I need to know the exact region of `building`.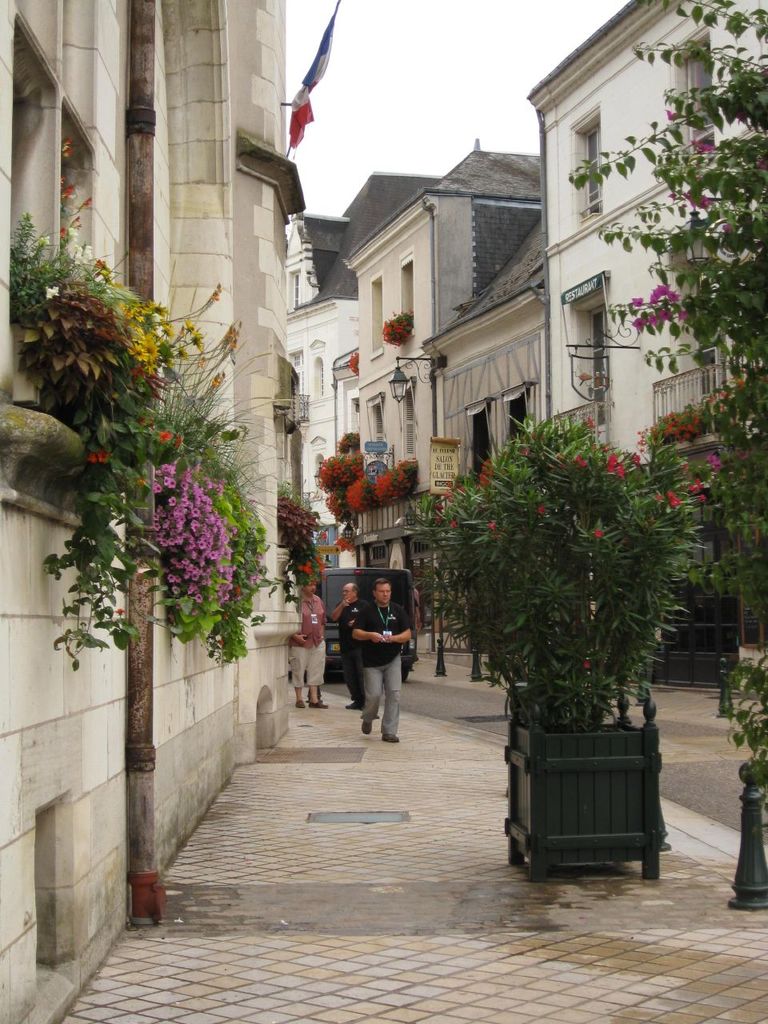
Region: {"x1": 0, "y1": 0, "x2": 309, "y2": 1011}.
